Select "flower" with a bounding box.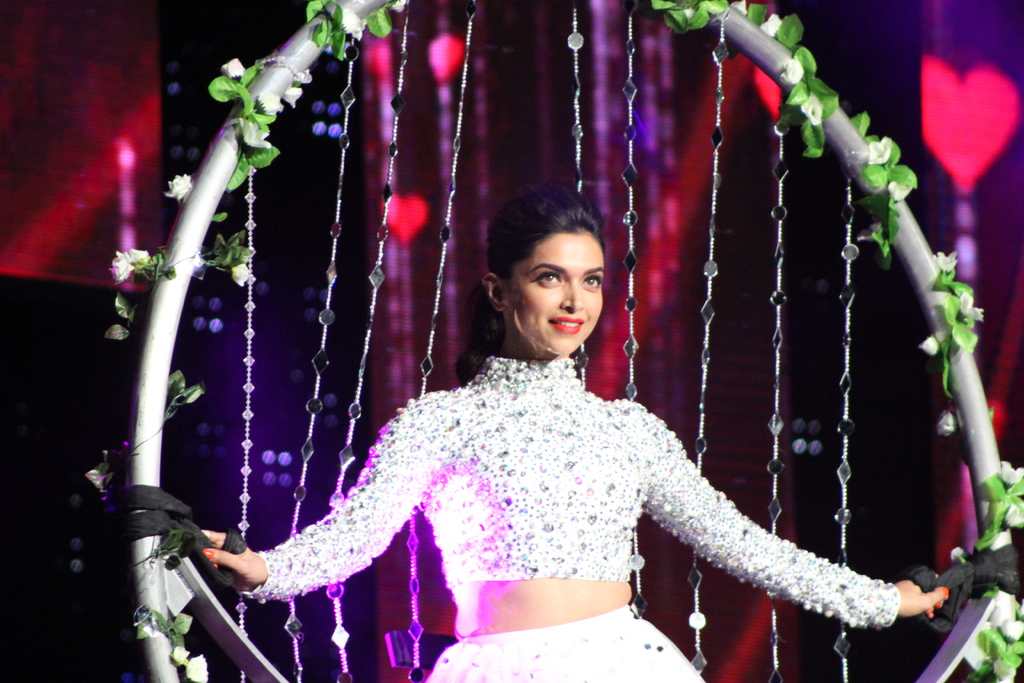
109:247:135:287.
